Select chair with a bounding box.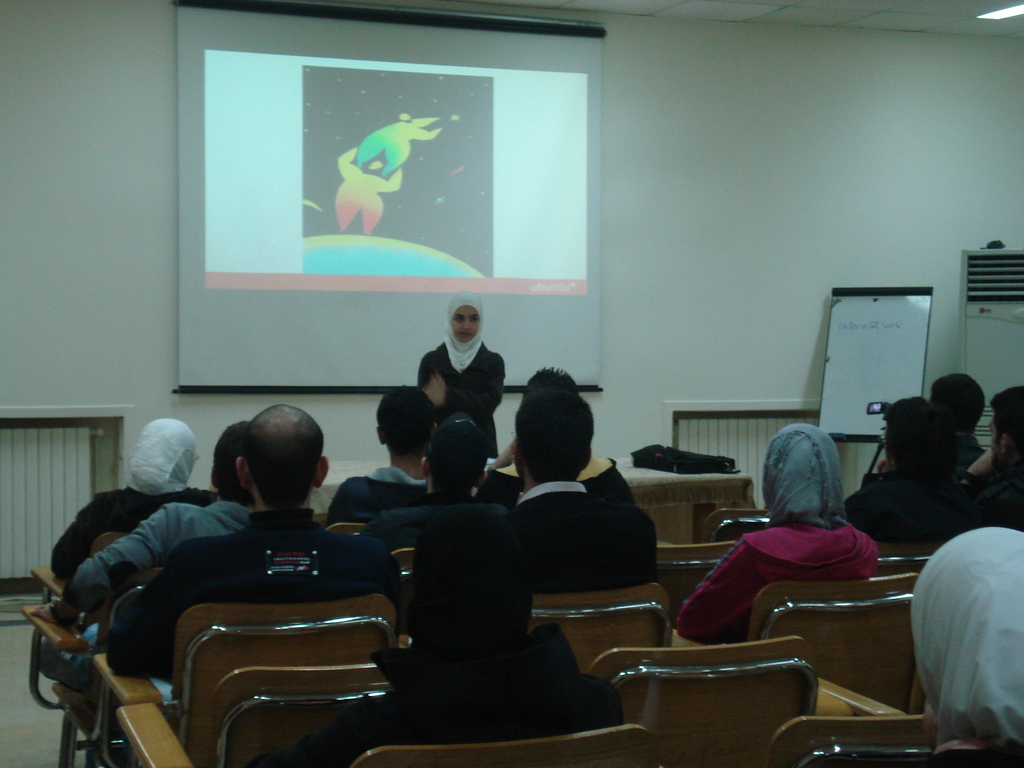
[653, 543, 738, 605].
